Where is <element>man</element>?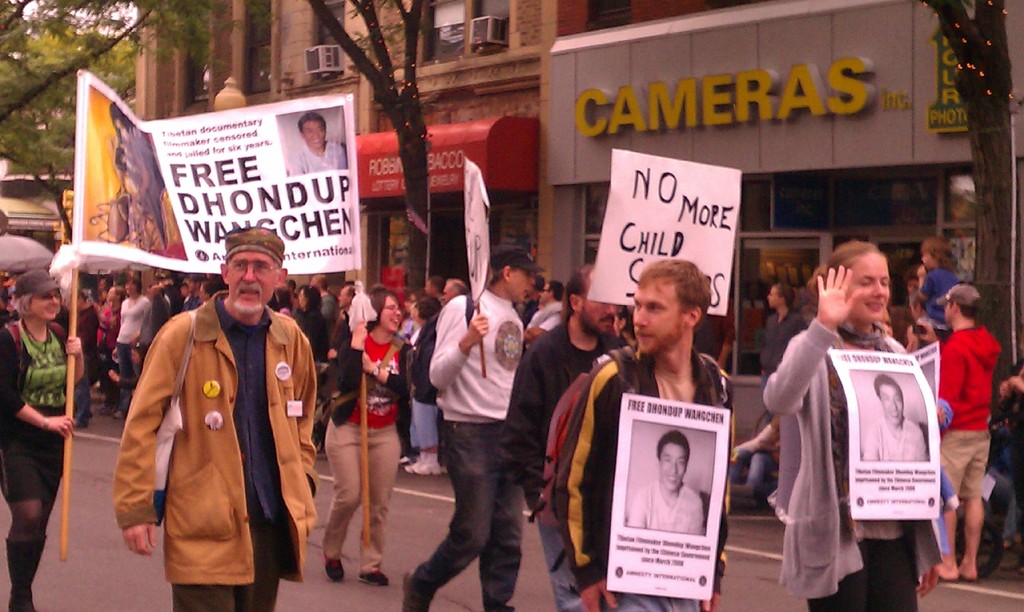
554:259:736:611.
